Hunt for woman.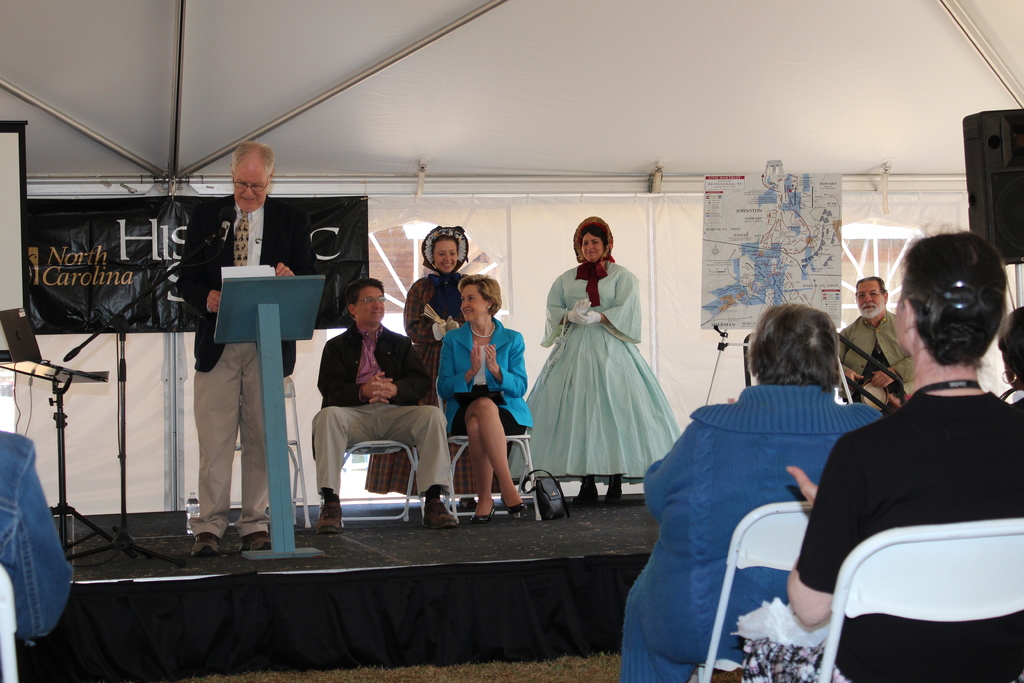
Hunted down at x1=545, y1=211, x2=686, y2=510.
